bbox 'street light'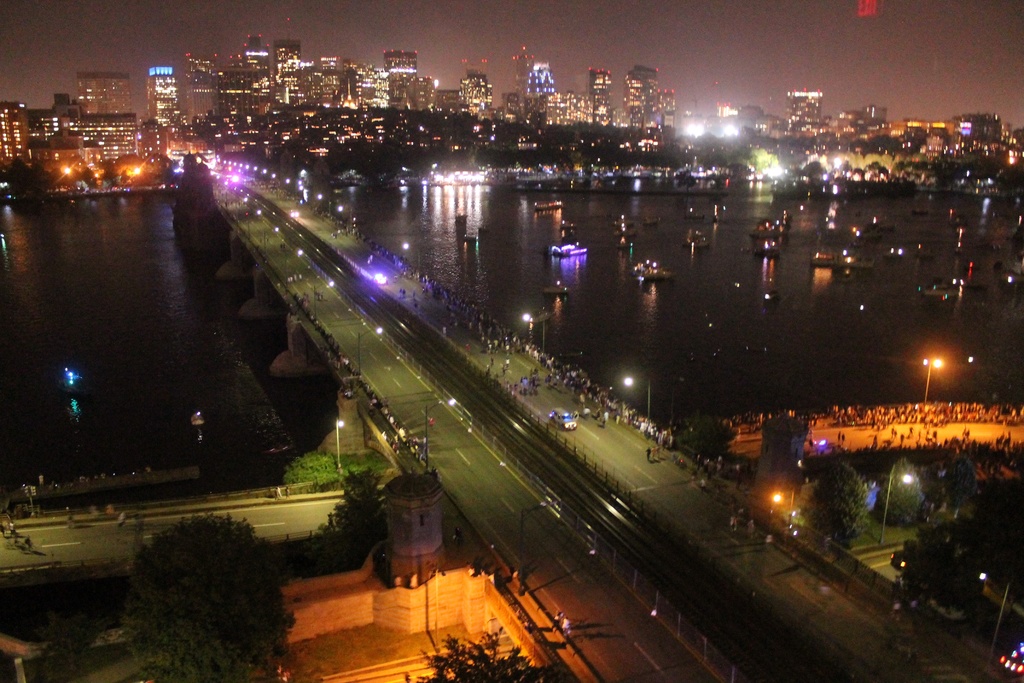
{"left": 614, "top": 373, "right": 652, "bottom": 425}
